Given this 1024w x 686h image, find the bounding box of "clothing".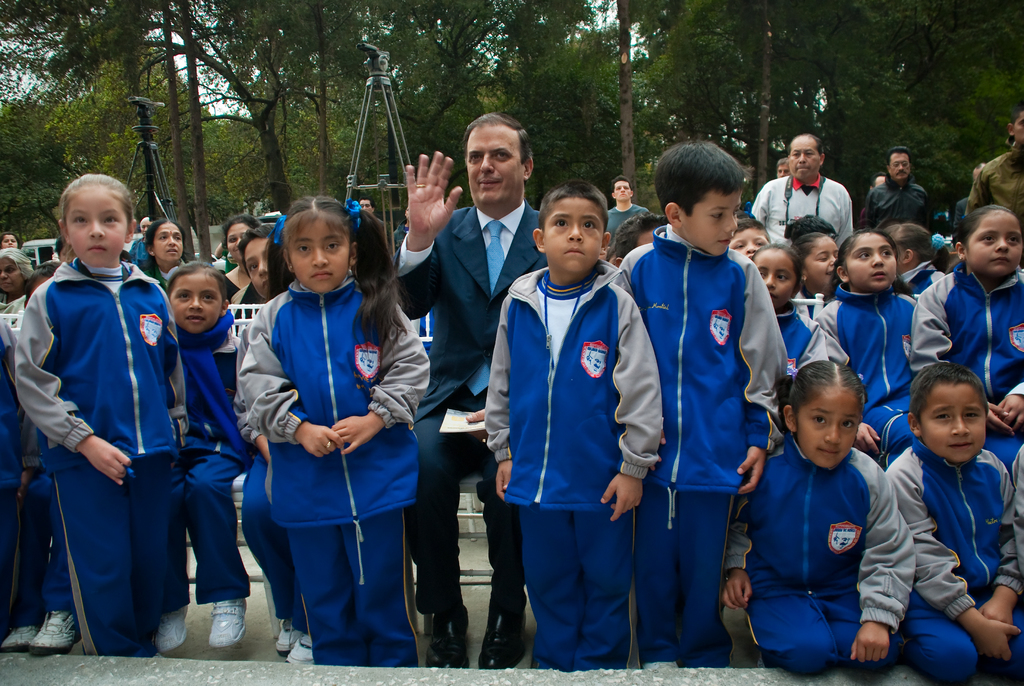
detection(898, 256, 940, 298).
